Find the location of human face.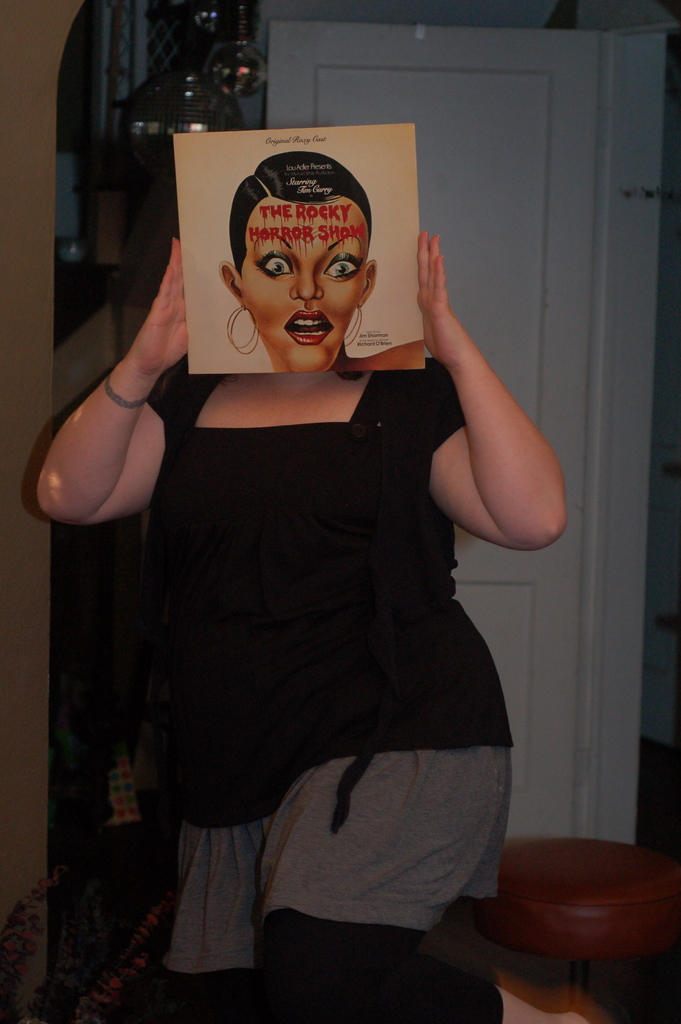
Location: x1=242, y1=205, x2=368, y2=371.
